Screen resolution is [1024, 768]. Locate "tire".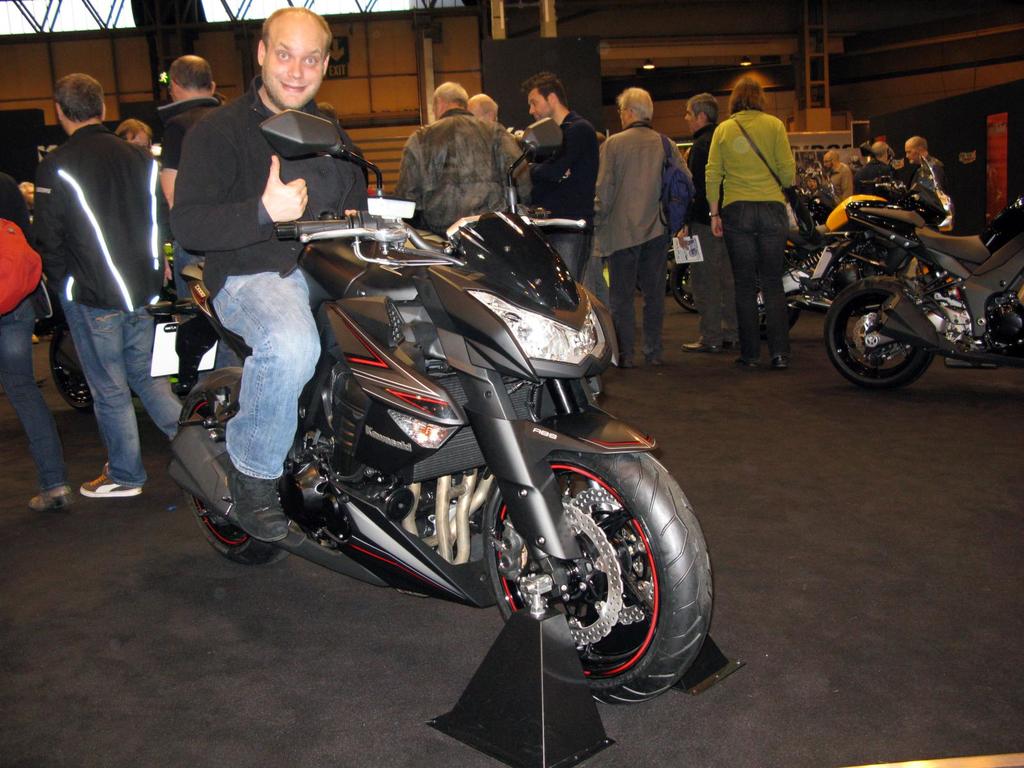
left=822, top=277, right=938, bottom=388.
